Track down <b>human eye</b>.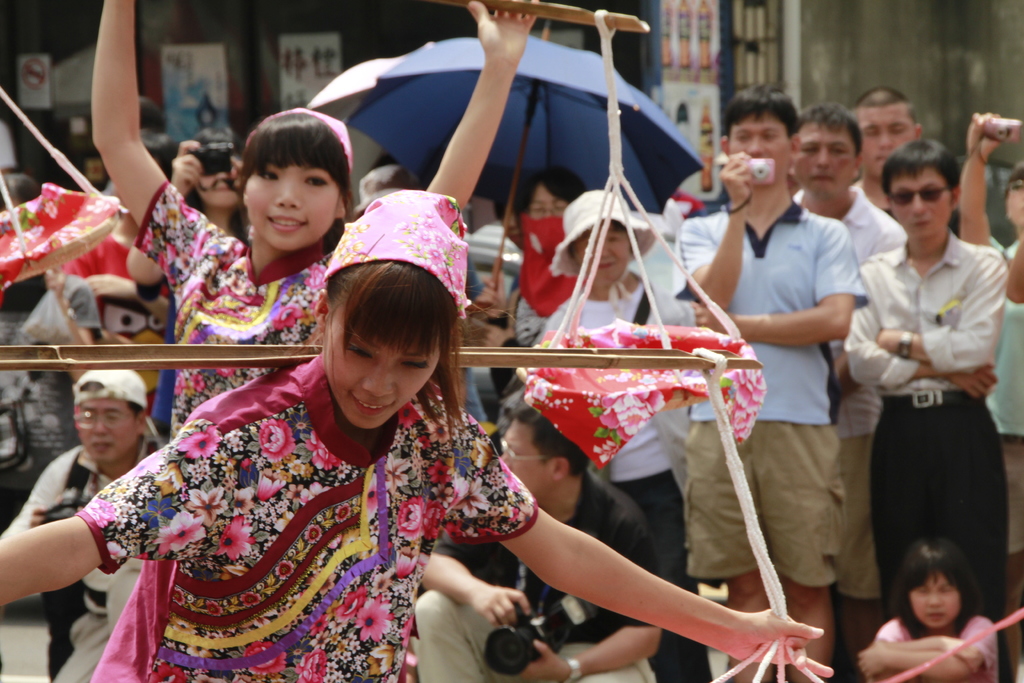
Tracked to locate(829, 146, 847, 155).
